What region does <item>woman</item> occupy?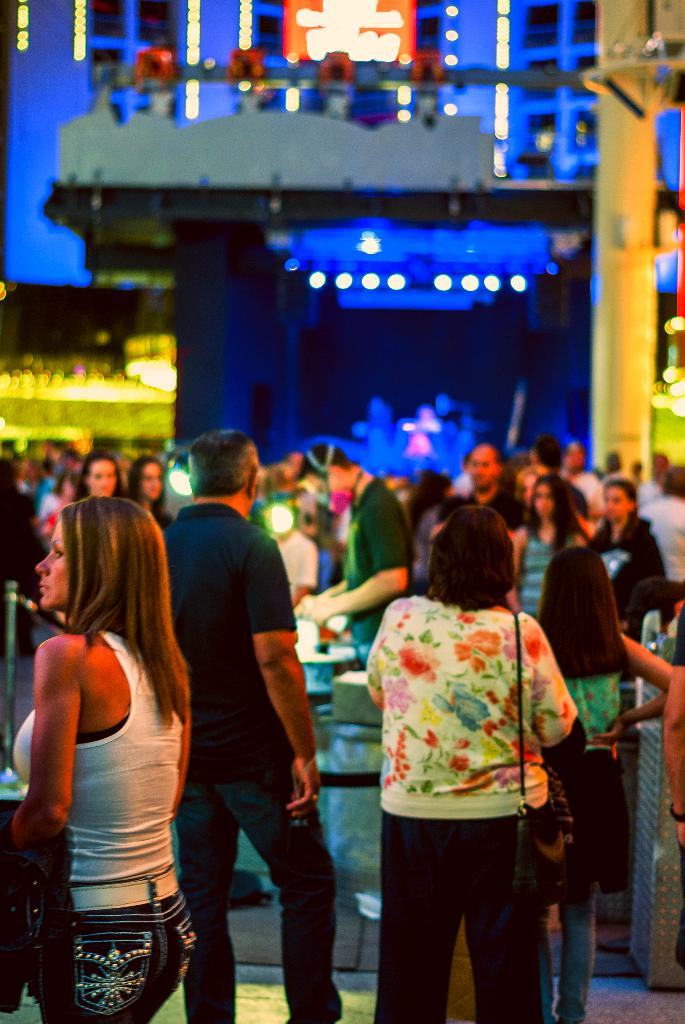
region(512, 473, 588, 614).
